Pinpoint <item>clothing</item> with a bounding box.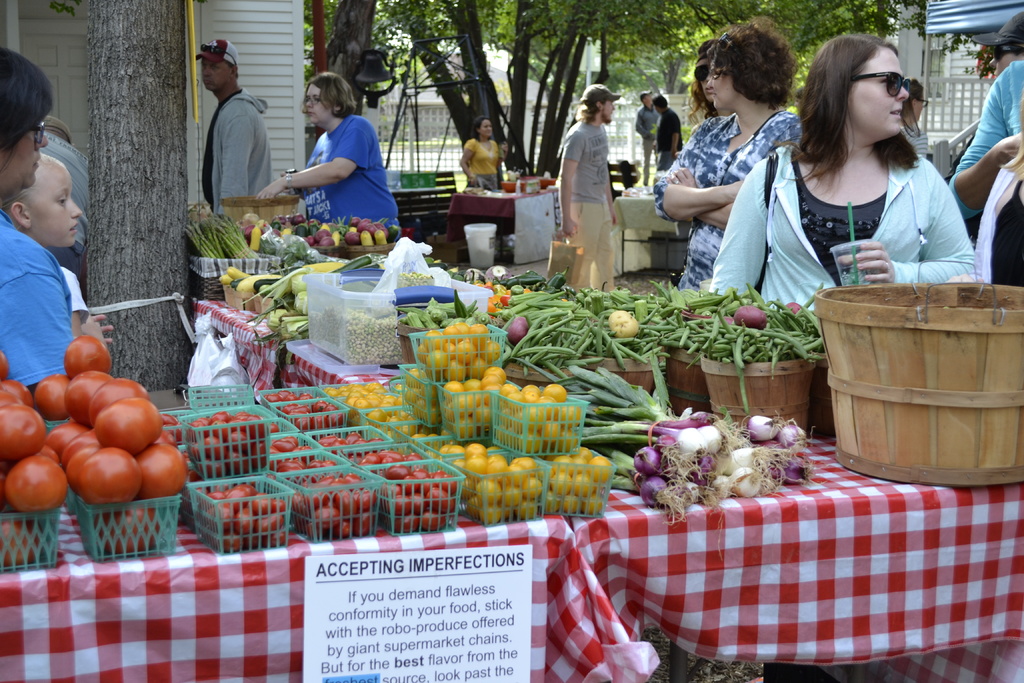
box=[462, 138, 499, 189].
